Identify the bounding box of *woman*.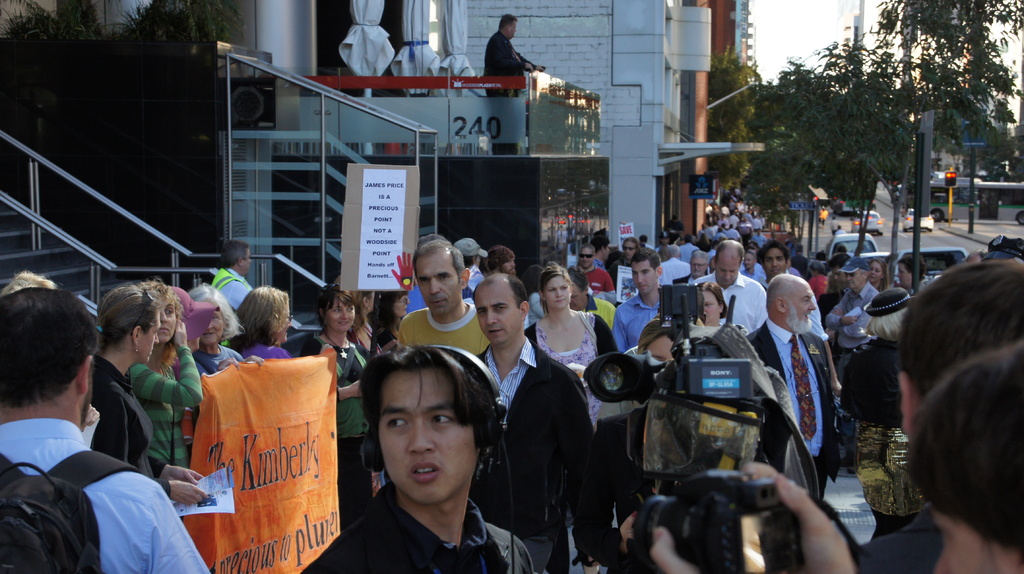
region(837, 287, 931, 552).
